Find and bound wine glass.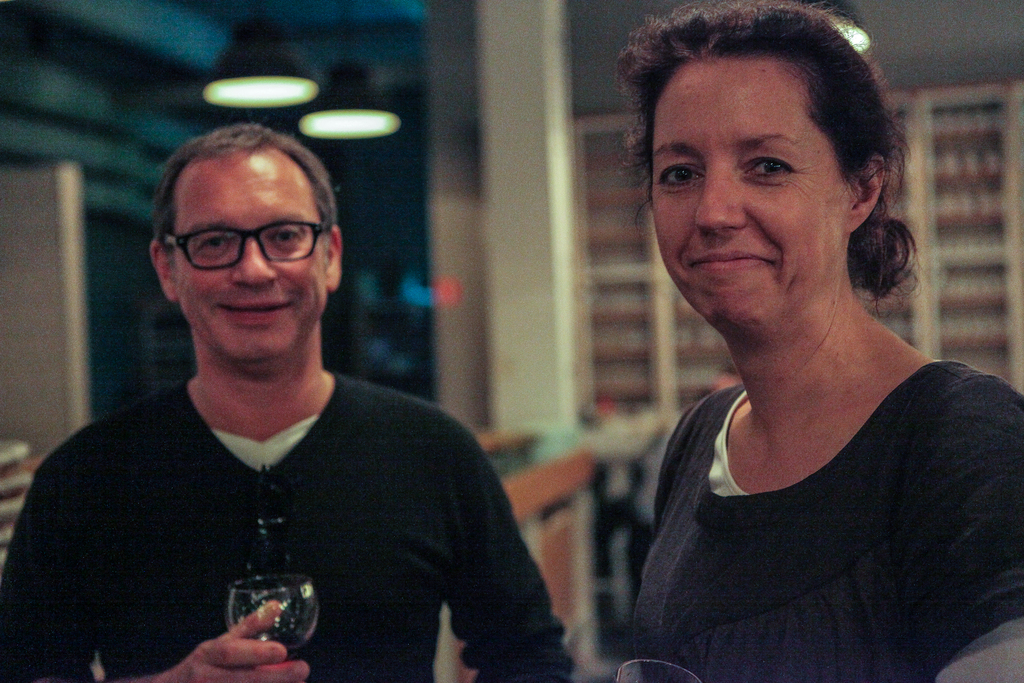
Bound: (616,662,697,682).
